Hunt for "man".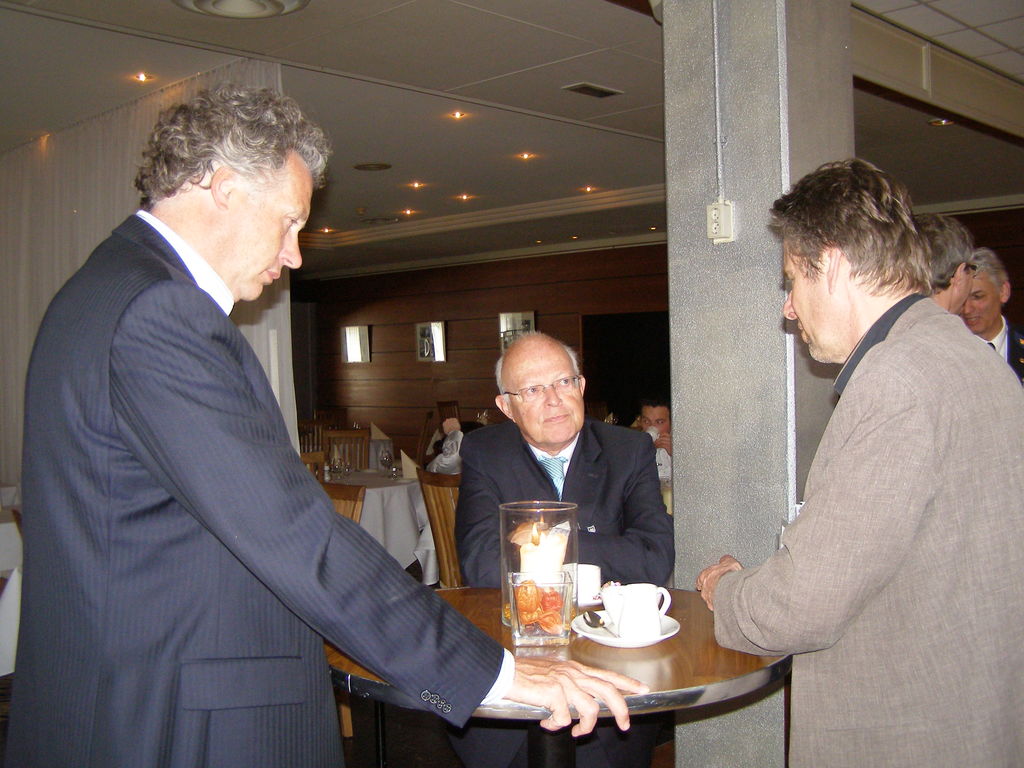
Hunted down at (x1=452, y1=325, x2=682, y2=767).
